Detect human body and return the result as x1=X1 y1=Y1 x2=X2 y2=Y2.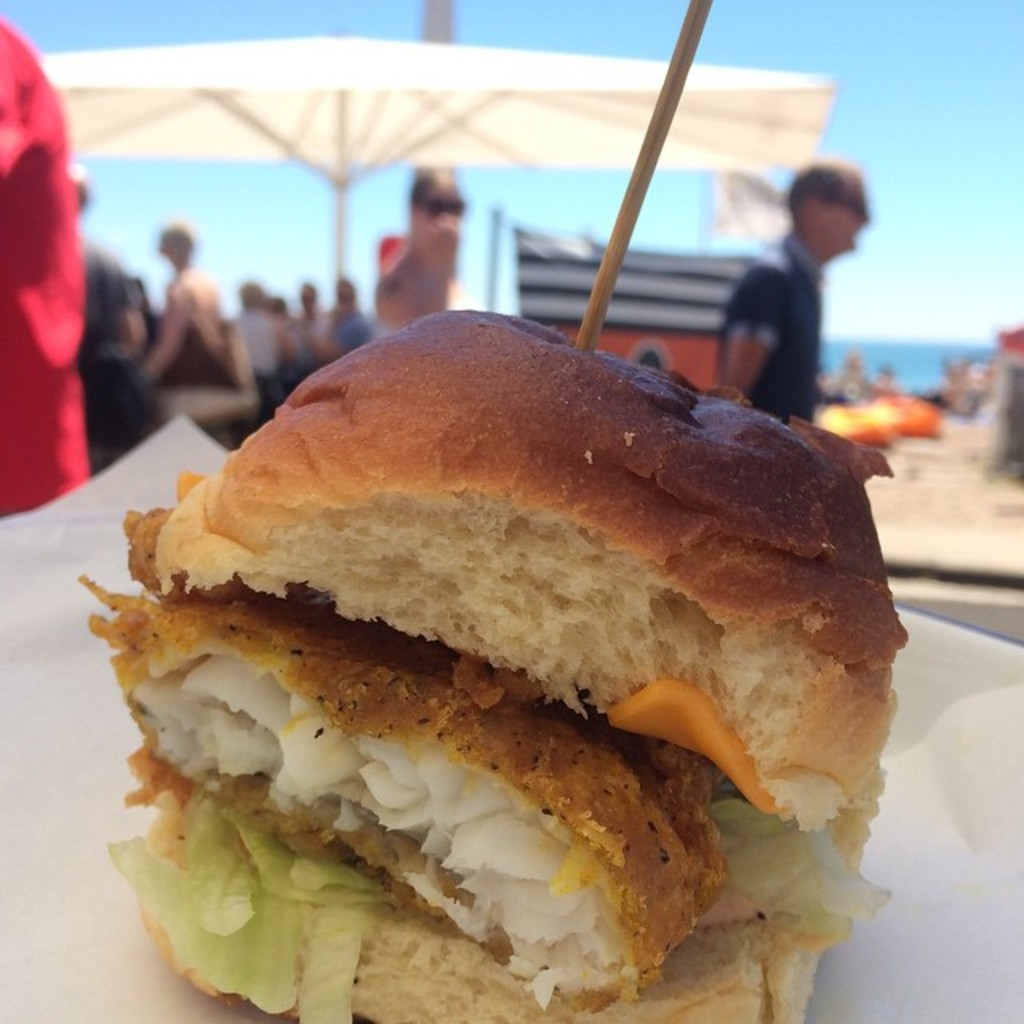
x1=74 y1=229 x2=149 y2=467.
